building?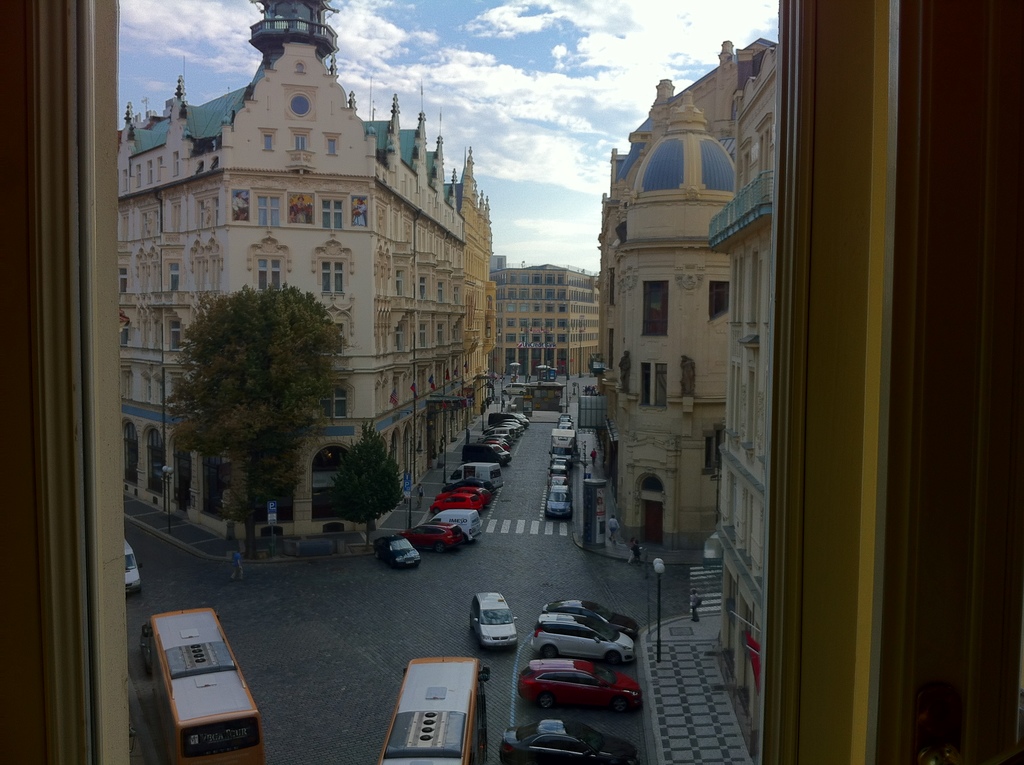
(left=115, top=2, right=499, bottom=546)
